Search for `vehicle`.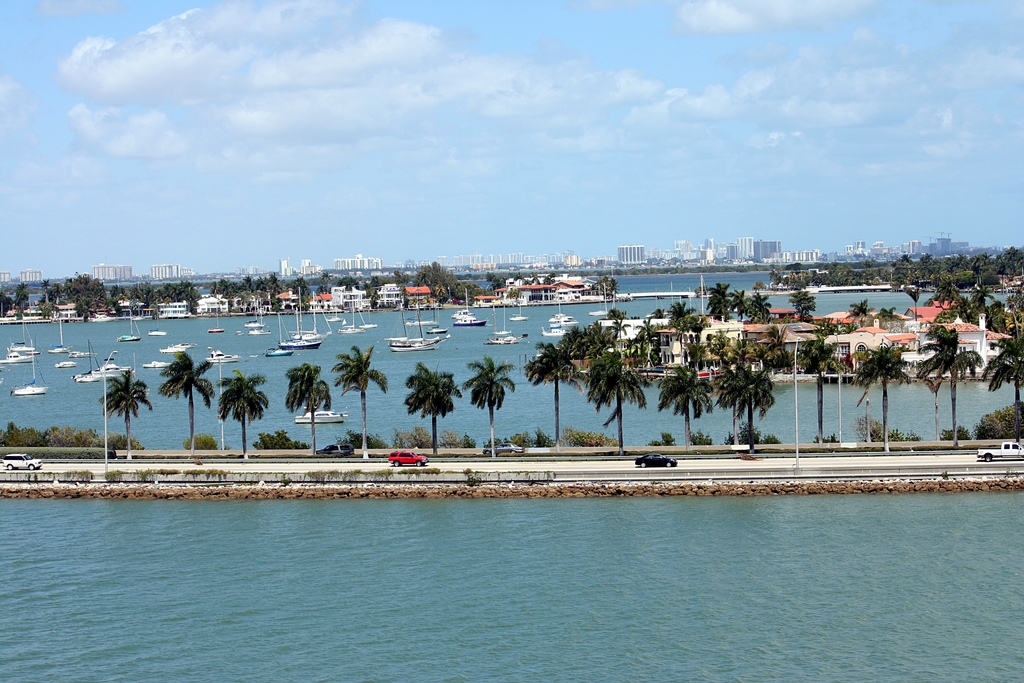
Found at box=[336, 294, 365, 333].
